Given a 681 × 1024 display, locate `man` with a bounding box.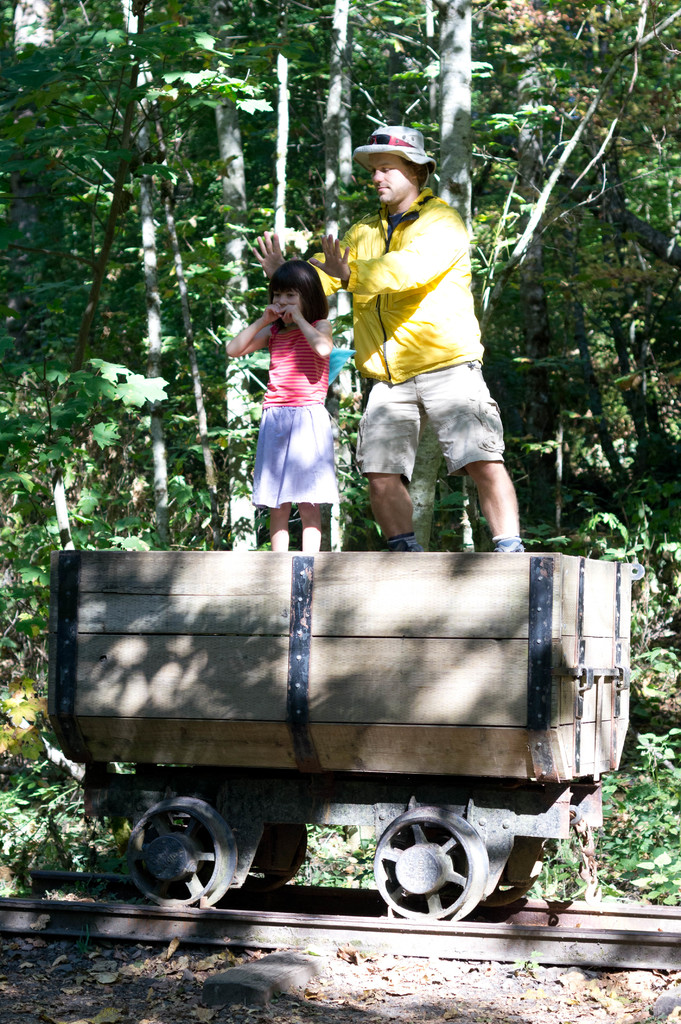
Located: [left=243, top=121, right=534, bottom=555].
